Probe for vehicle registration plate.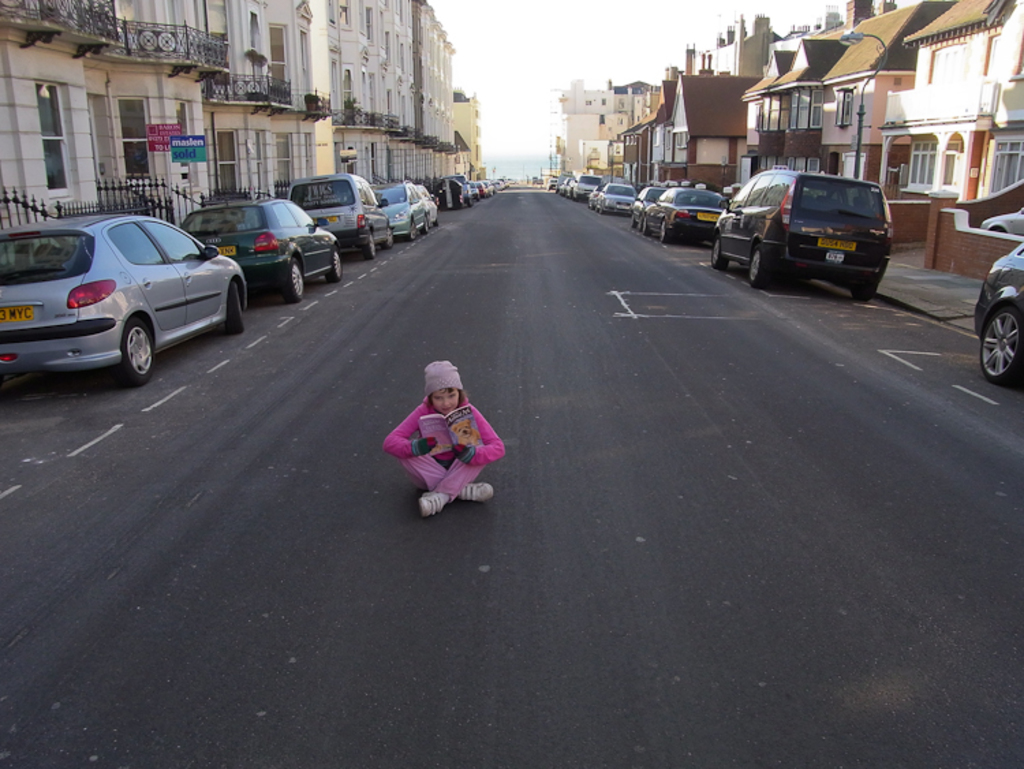
Probe result: [left=328, top=214, right=339, bottom=227].
